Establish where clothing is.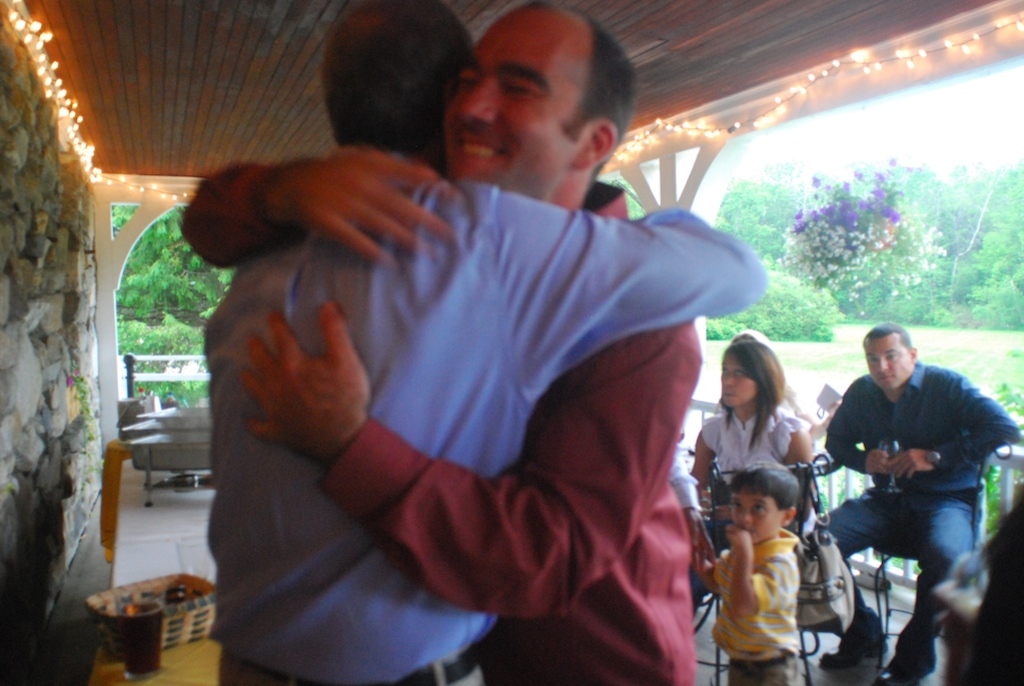
Established at 685 396 816 477.
